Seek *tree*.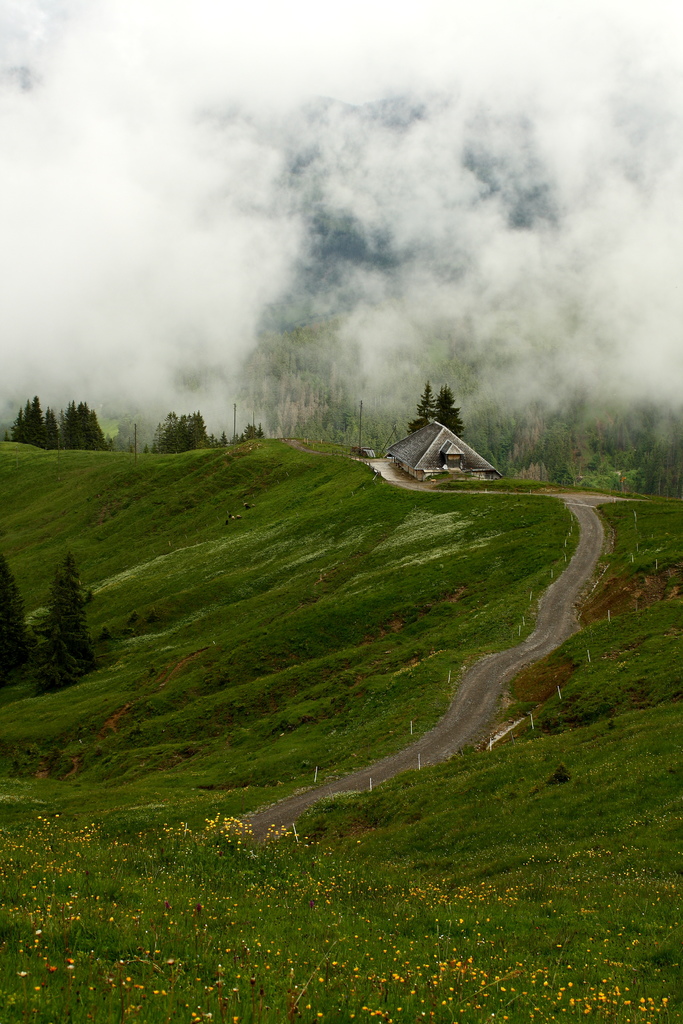
(0, 554, 28, 678).
